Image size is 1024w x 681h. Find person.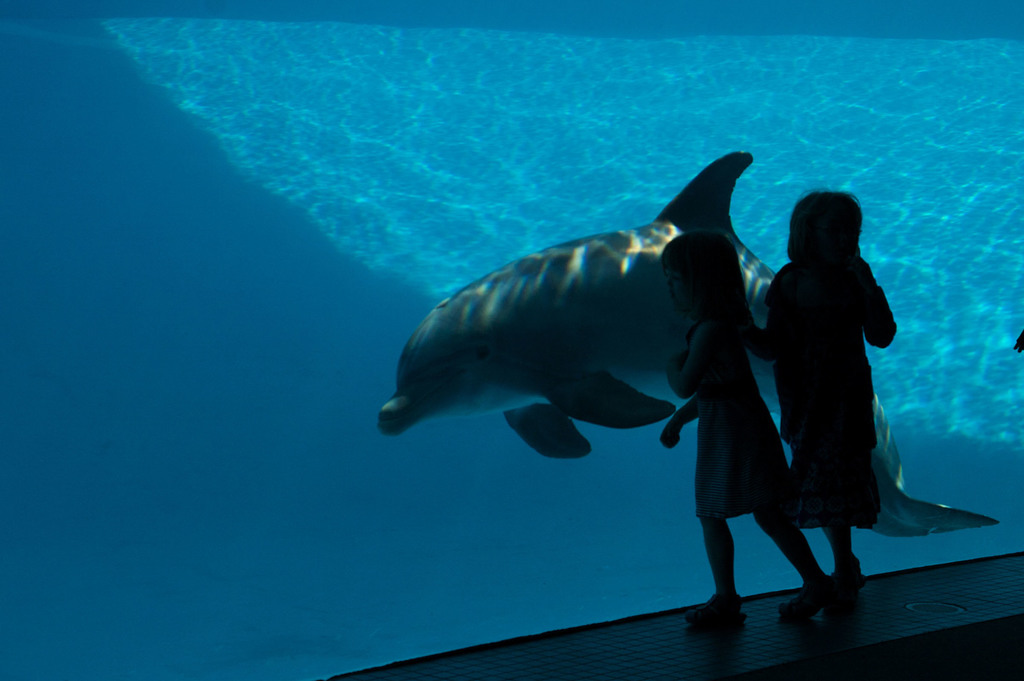
rect(762, 169, 948, 615).
